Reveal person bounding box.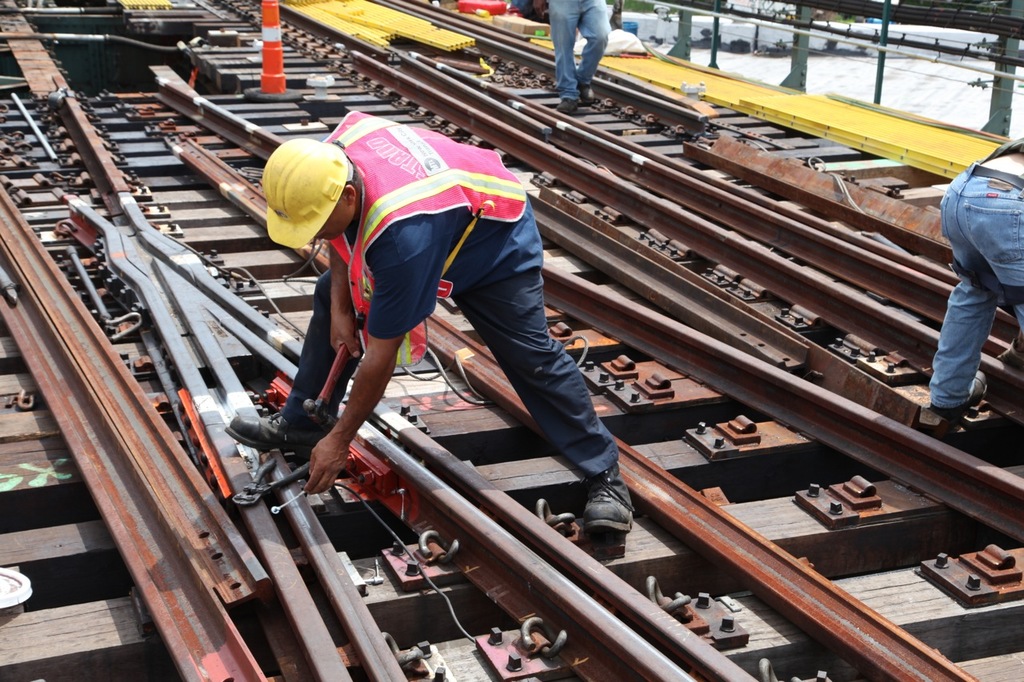
Revealed: BBox(226, 110, 637, 535).
